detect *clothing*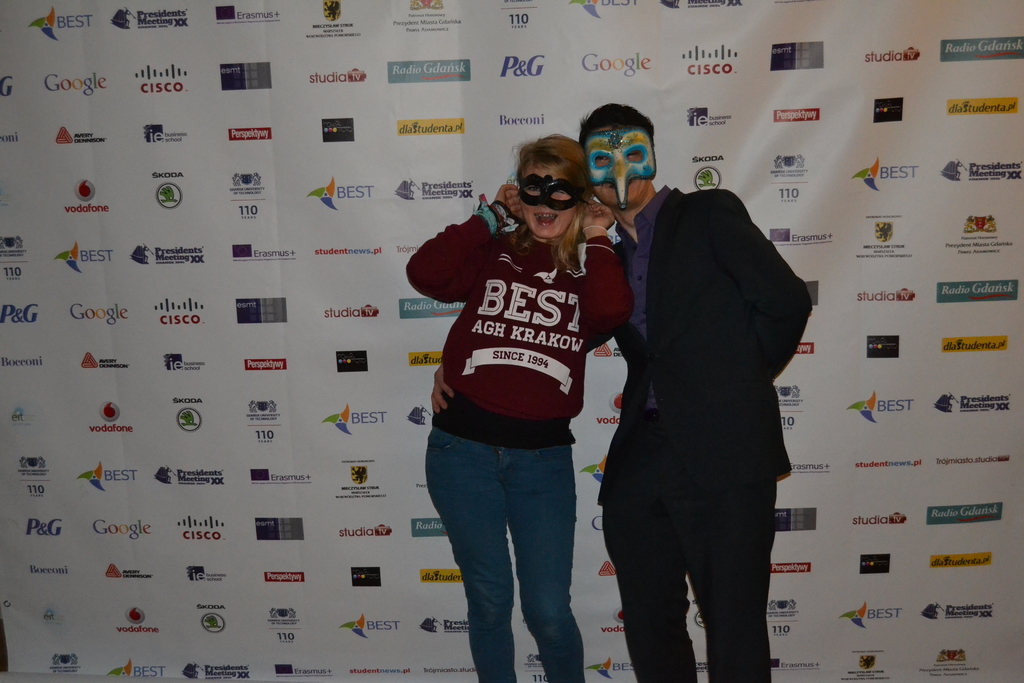
<region>587, 132, 817, 679</region>
